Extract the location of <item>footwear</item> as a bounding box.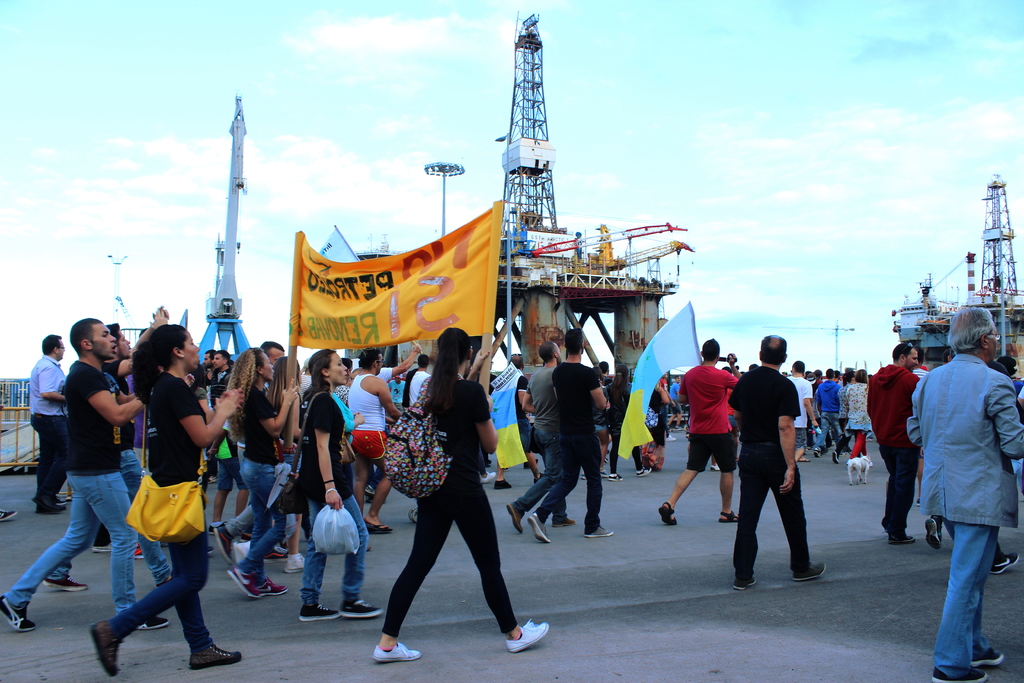
region(708, 463, 719, 473).
